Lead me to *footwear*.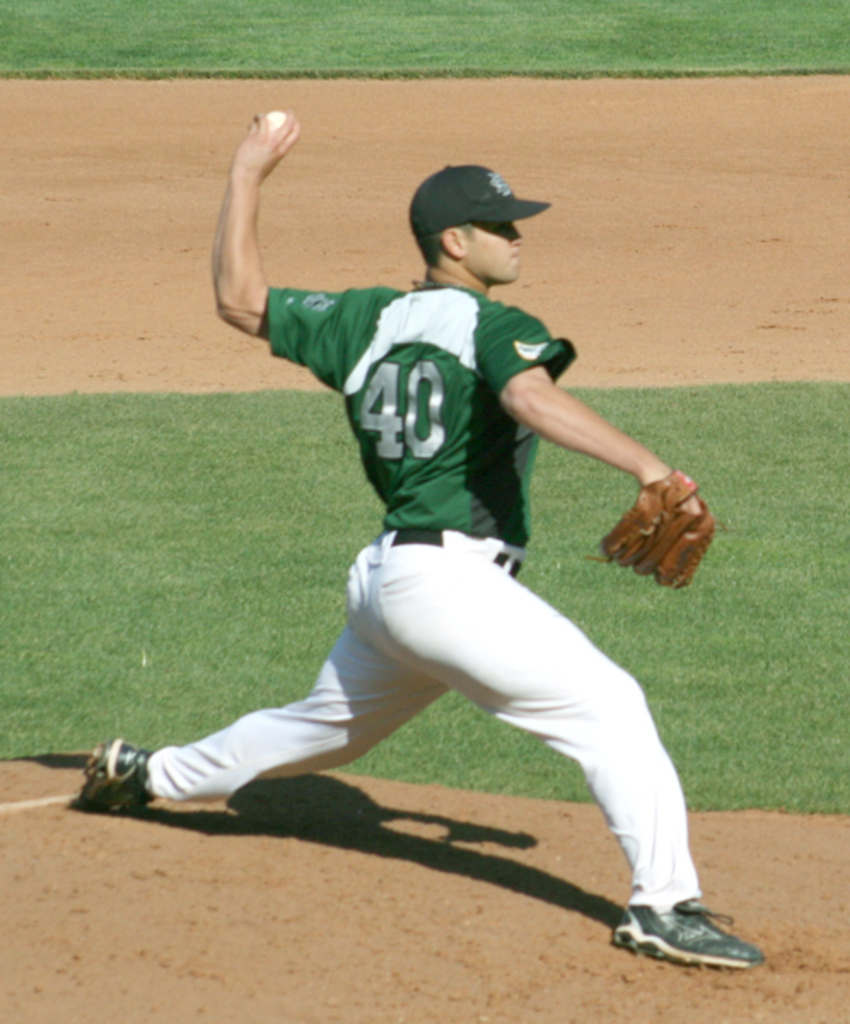
Lead to [613, 896, 761, 969].
